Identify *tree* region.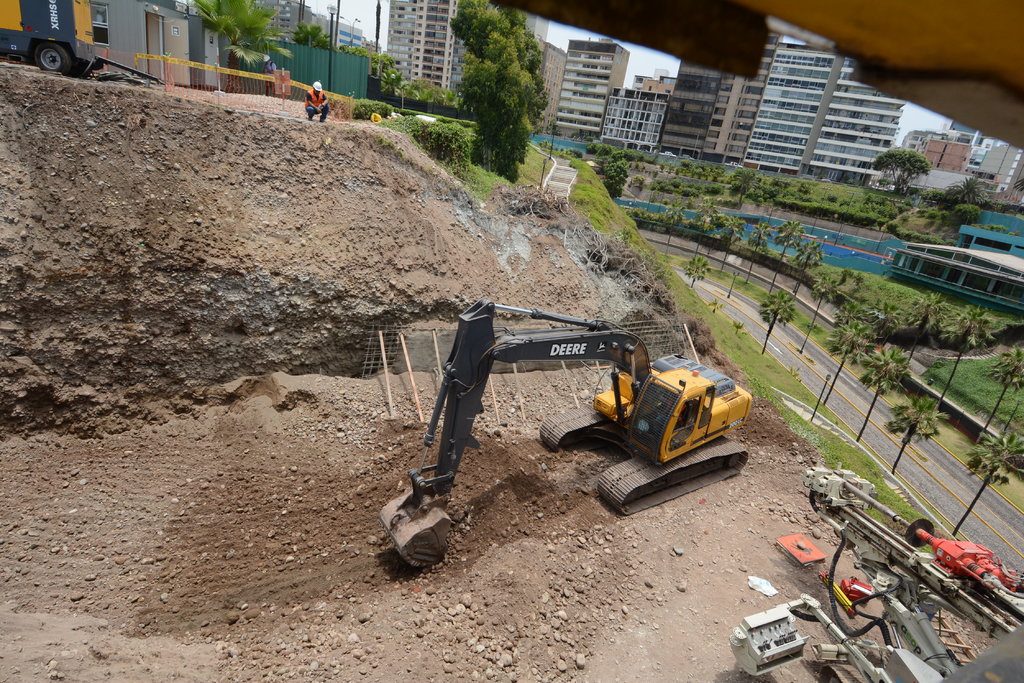
Region: {"x1": 938, "y1": 303, "x2": 993, "y2": 410}.
